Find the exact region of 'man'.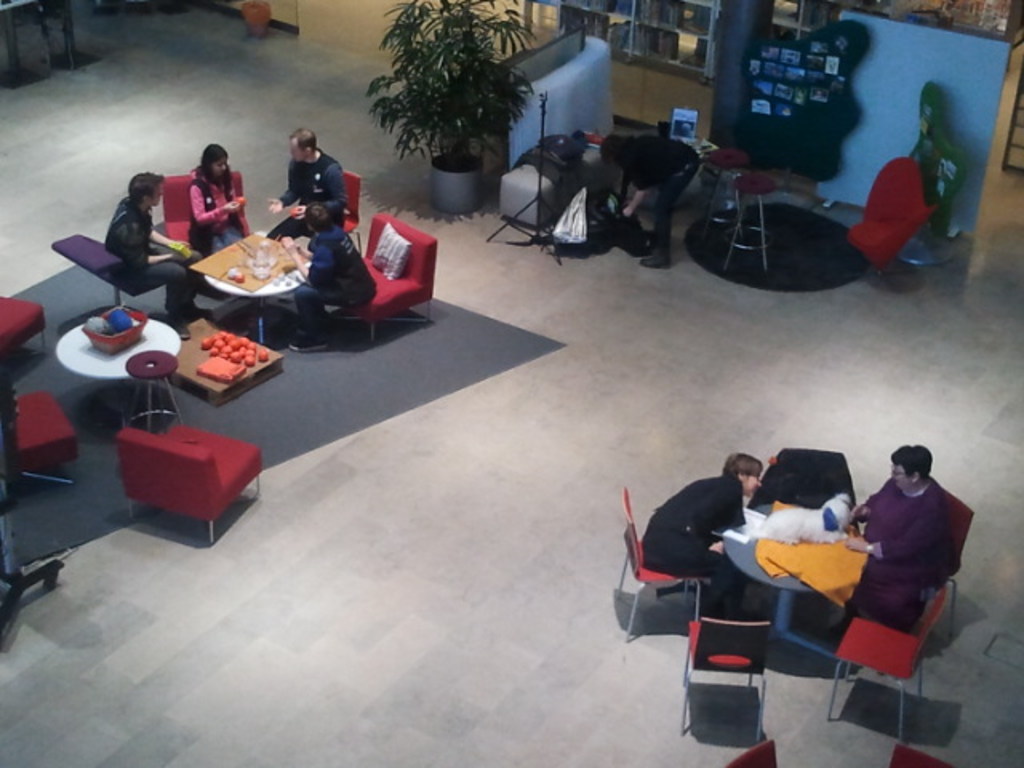
Exact region: bbox(270, 128, 342, 245).
